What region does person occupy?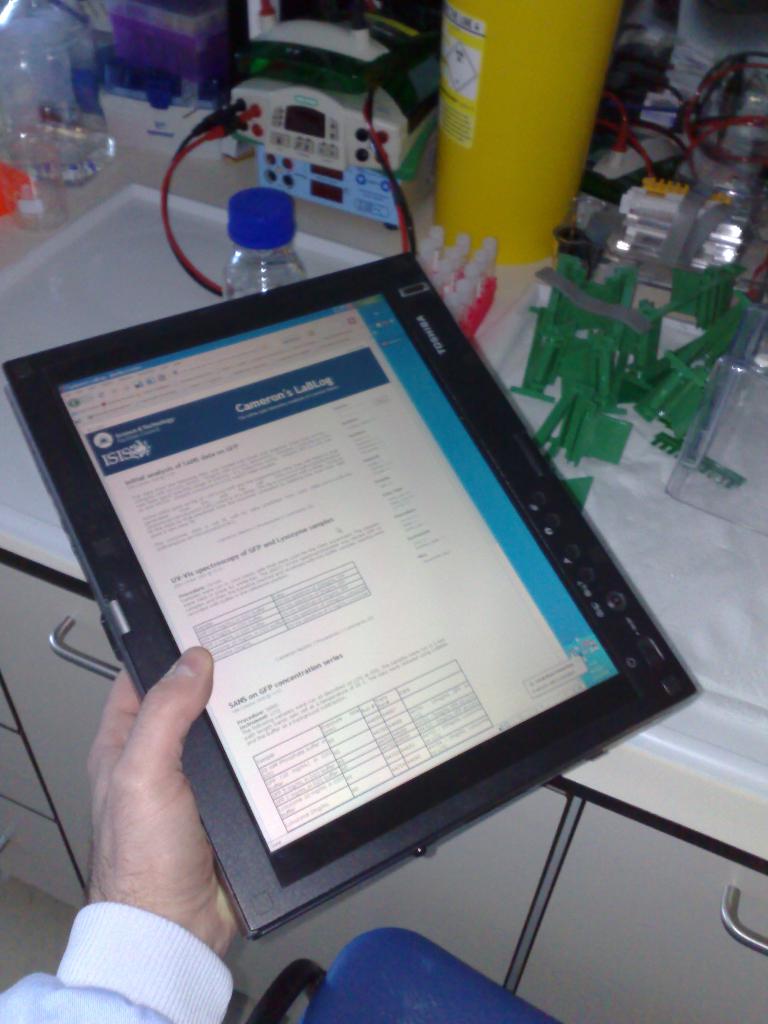
[0,582,314,1023].
